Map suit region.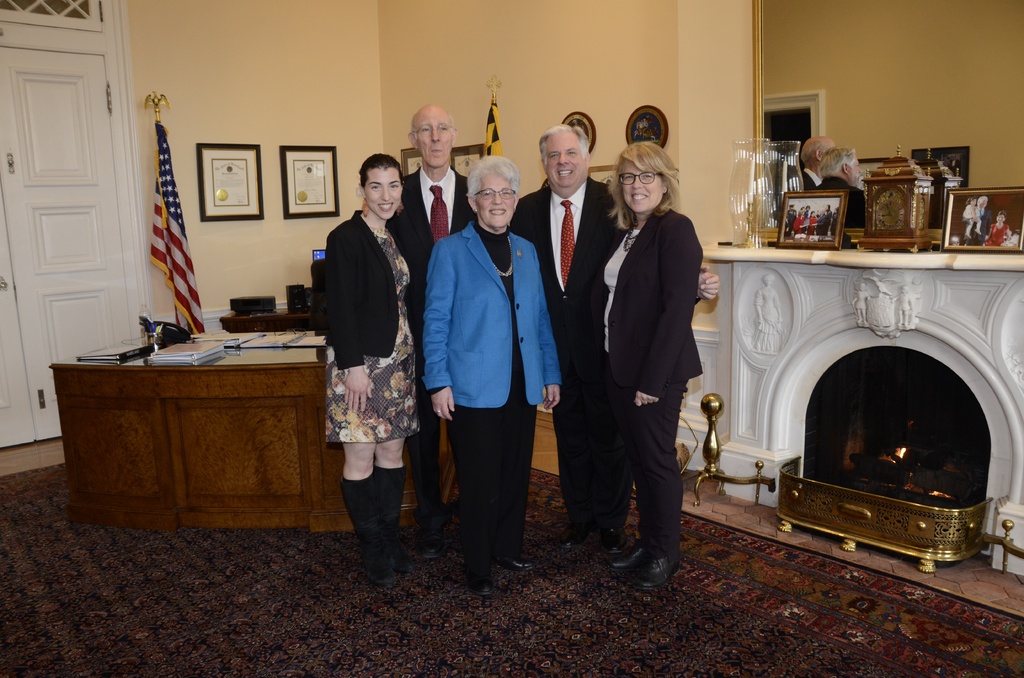
Mapped to l=783, t=220, r=791, b=234.
